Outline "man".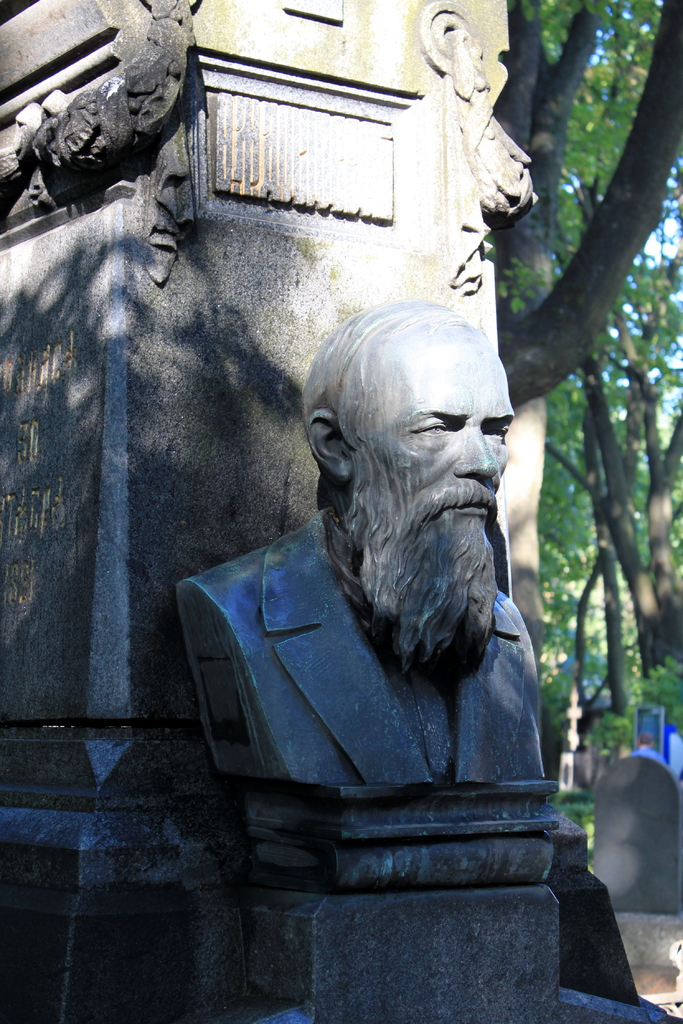
Outline: 262, 291, 563, 849.
